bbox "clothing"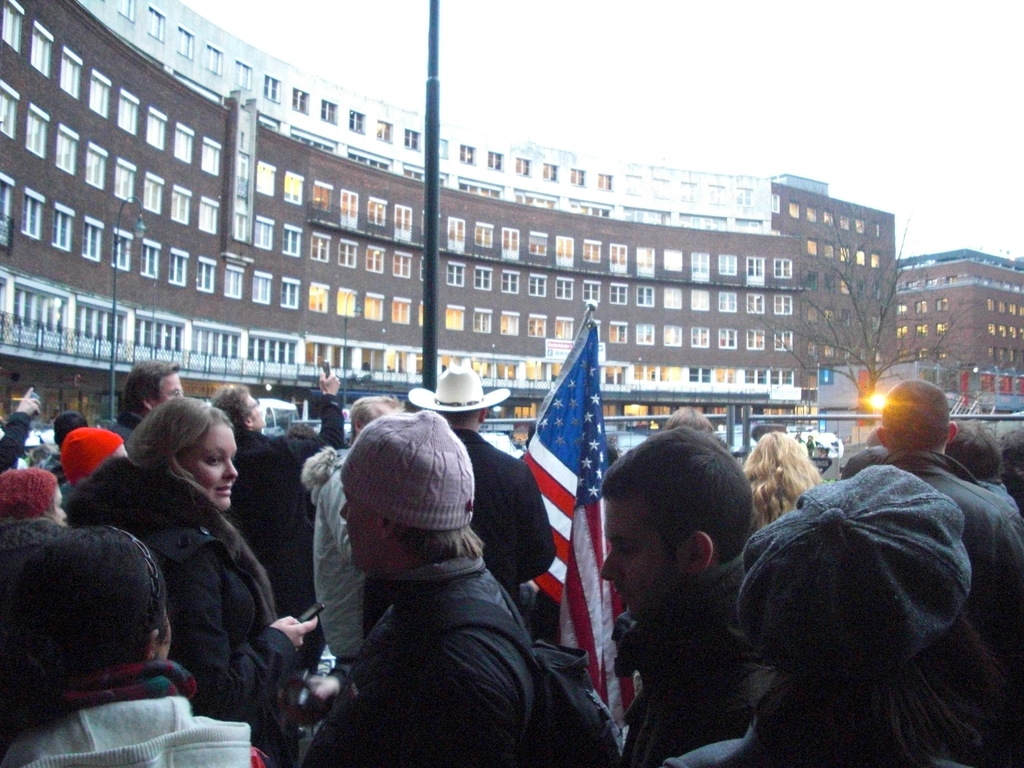
pyautogui.locateOnScreen(876, 449, 1023, 678)
